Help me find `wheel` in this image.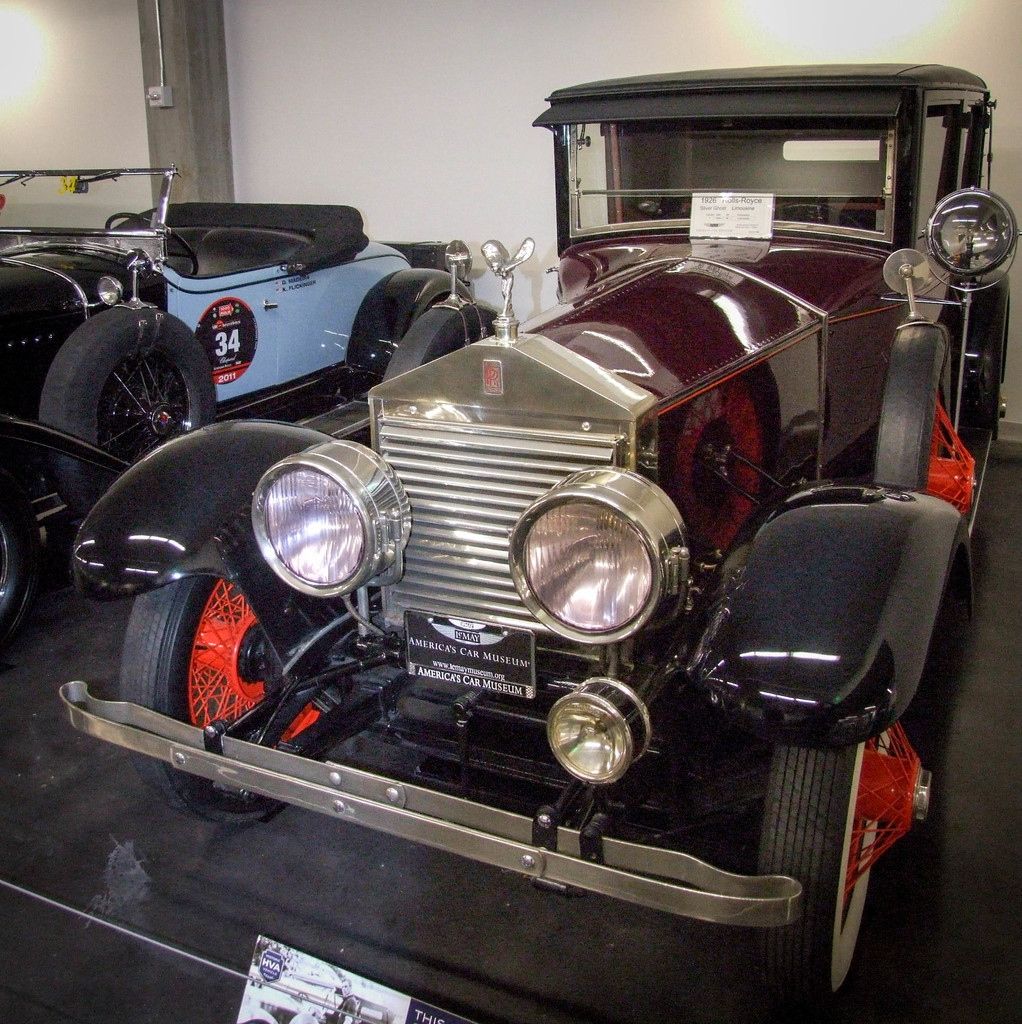
Found it: <region>0, 488, 47, 650</region>.
